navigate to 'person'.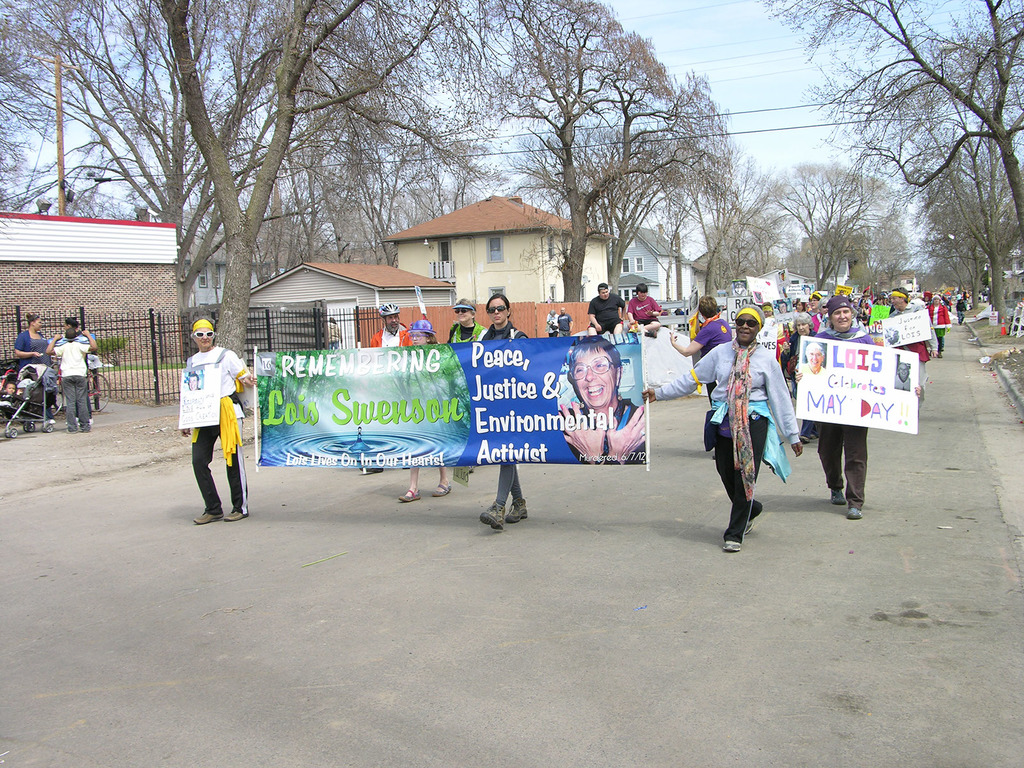
Navigation target: Rect(588, 278, 627, 340).
